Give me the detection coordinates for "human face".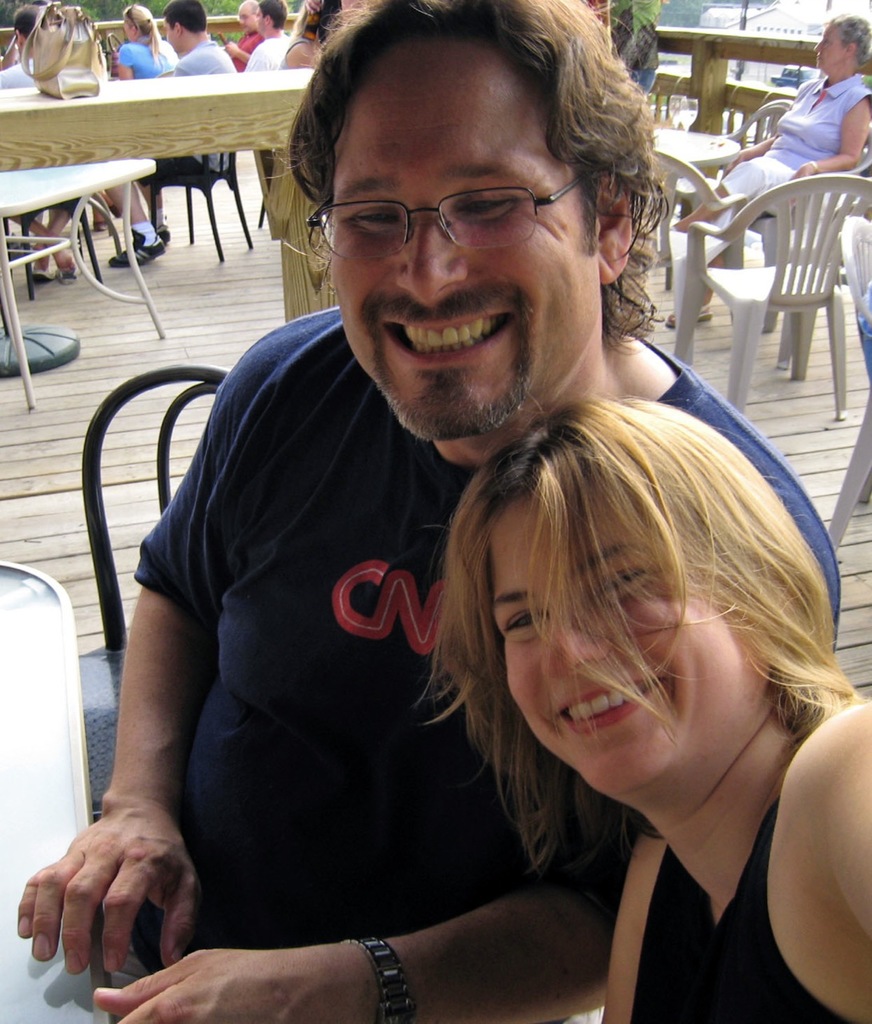
<bbox>806, 14, 854, 73</bbox>.
